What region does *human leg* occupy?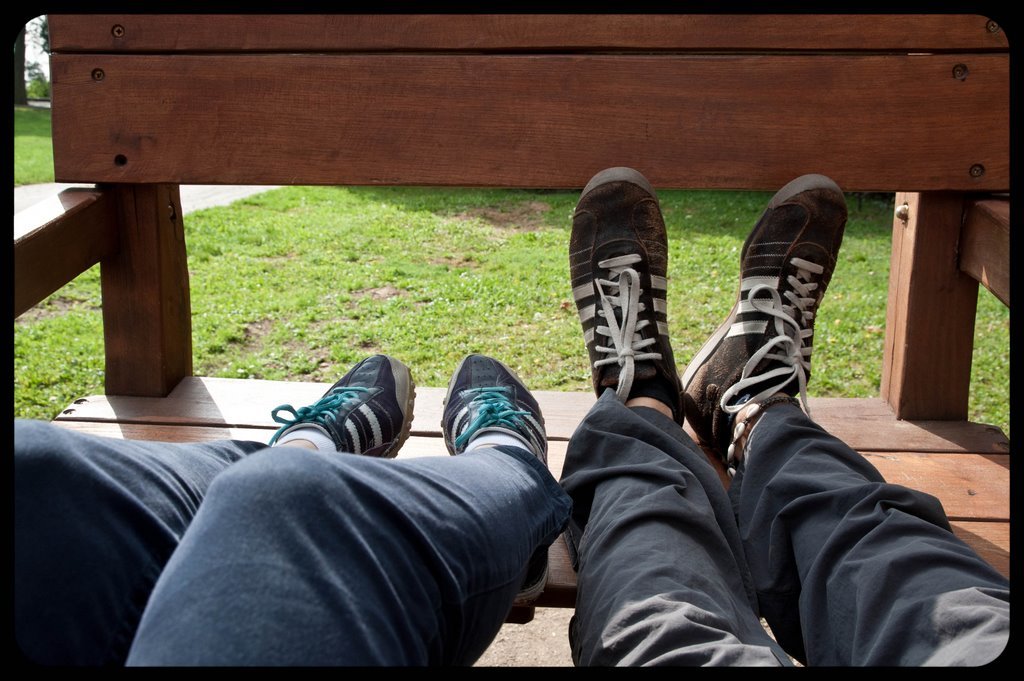
[x1=679, y1=170, x2=1020, y2=668].
